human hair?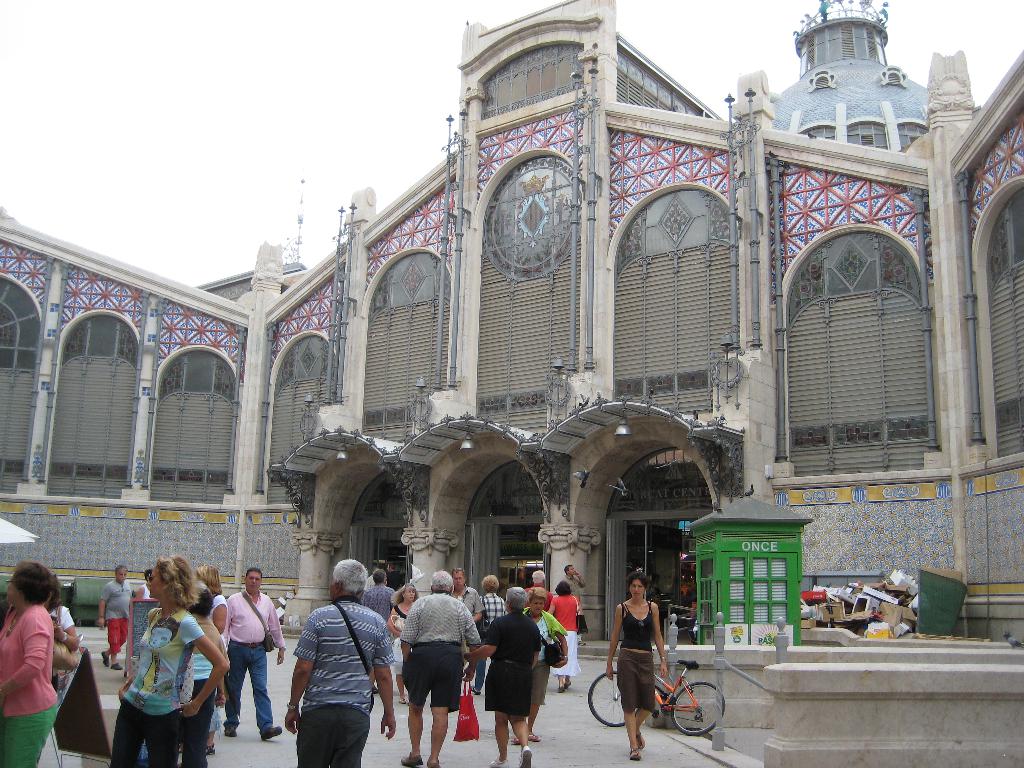
<box>623,568,648,599</box>
